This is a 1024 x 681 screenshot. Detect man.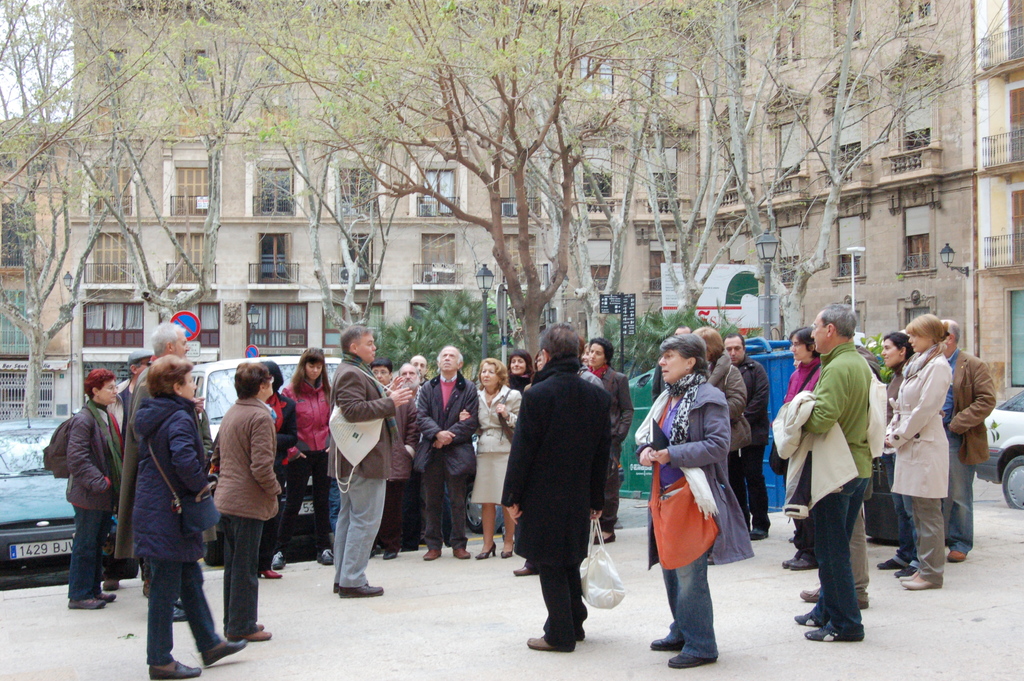
<bbox>939, 322, 997, 562</bbox>.
